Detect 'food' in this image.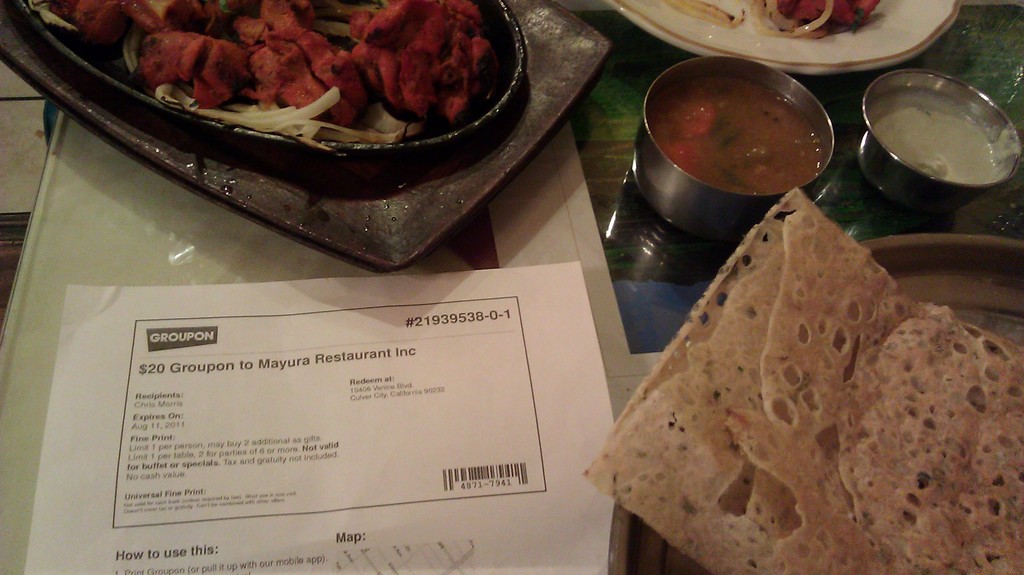
Detection: <box>580,187,1023,574</box>.
